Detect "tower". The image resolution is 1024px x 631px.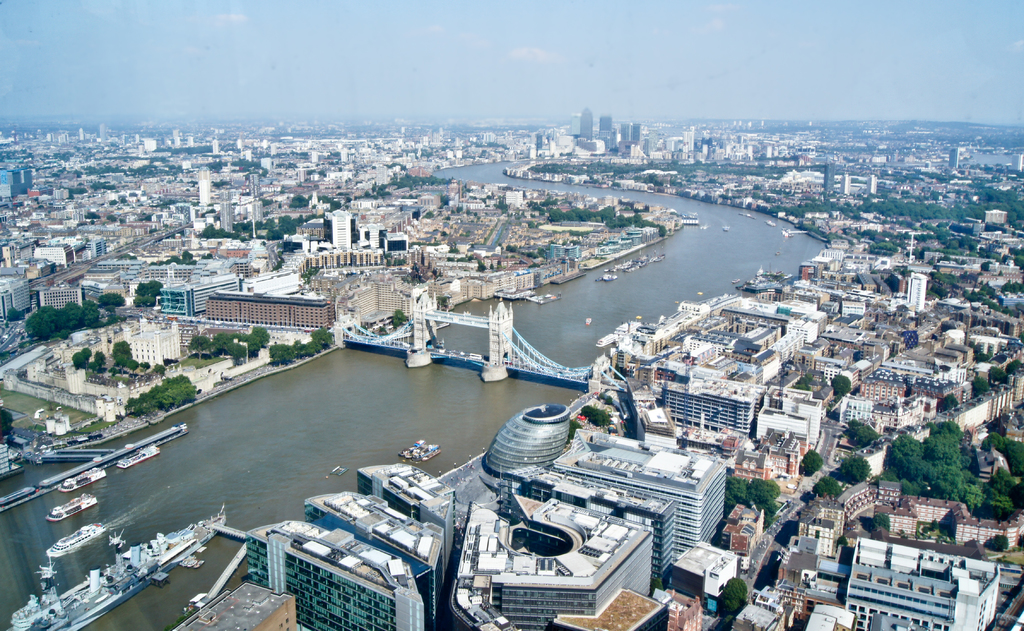
x1=220, y1=192, x2=232, y2=230.
